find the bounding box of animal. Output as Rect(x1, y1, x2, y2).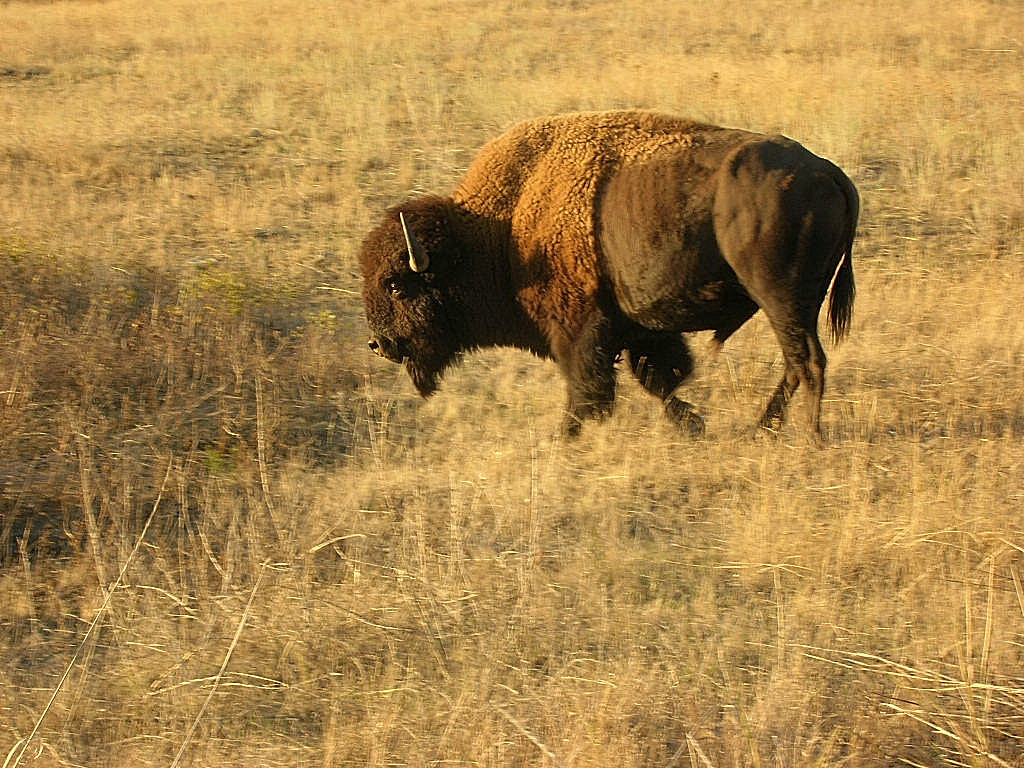
Rect(364, 111, 857, 437).
